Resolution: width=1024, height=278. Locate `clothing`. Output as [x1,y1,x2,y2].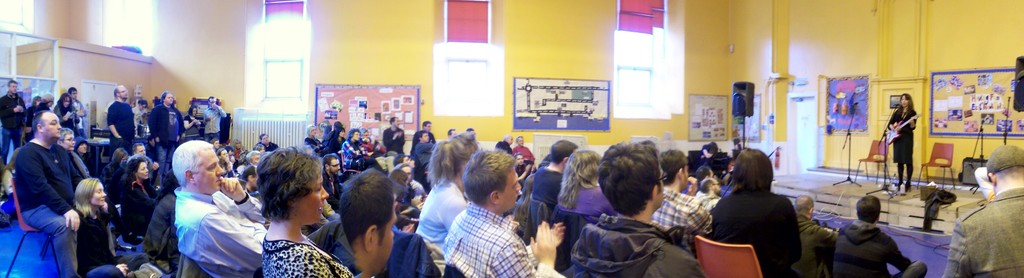
[836,218,927,277].
